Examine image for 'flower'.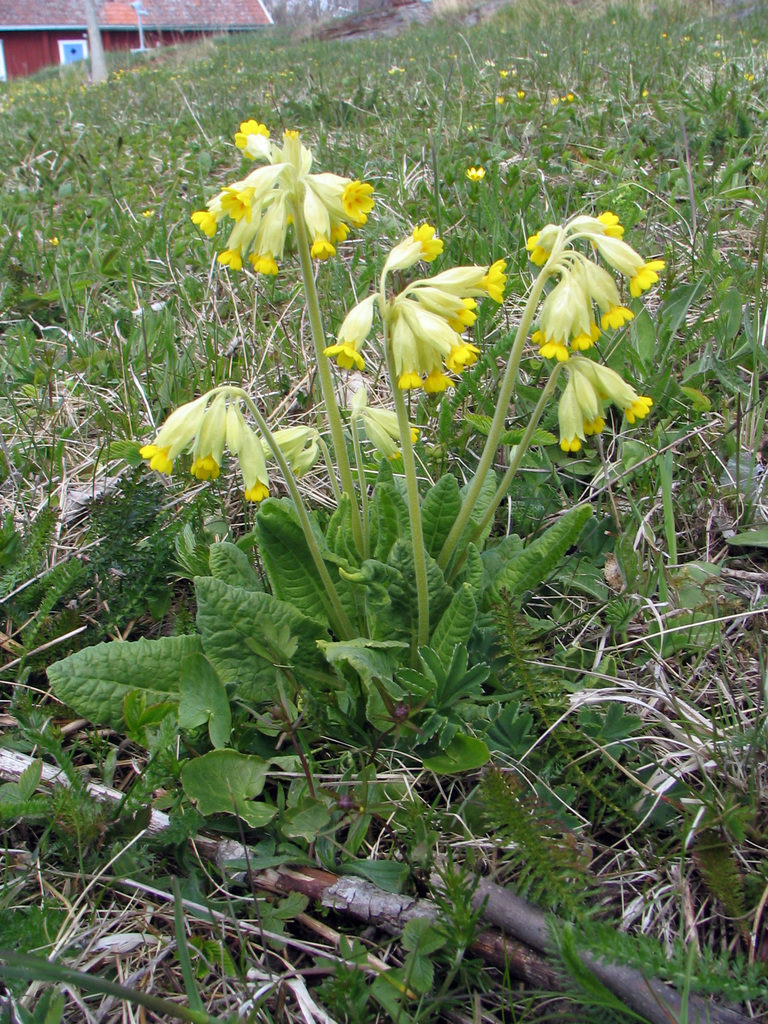
Examination result: x1=628, y1=393, x2=648, y2=429.
